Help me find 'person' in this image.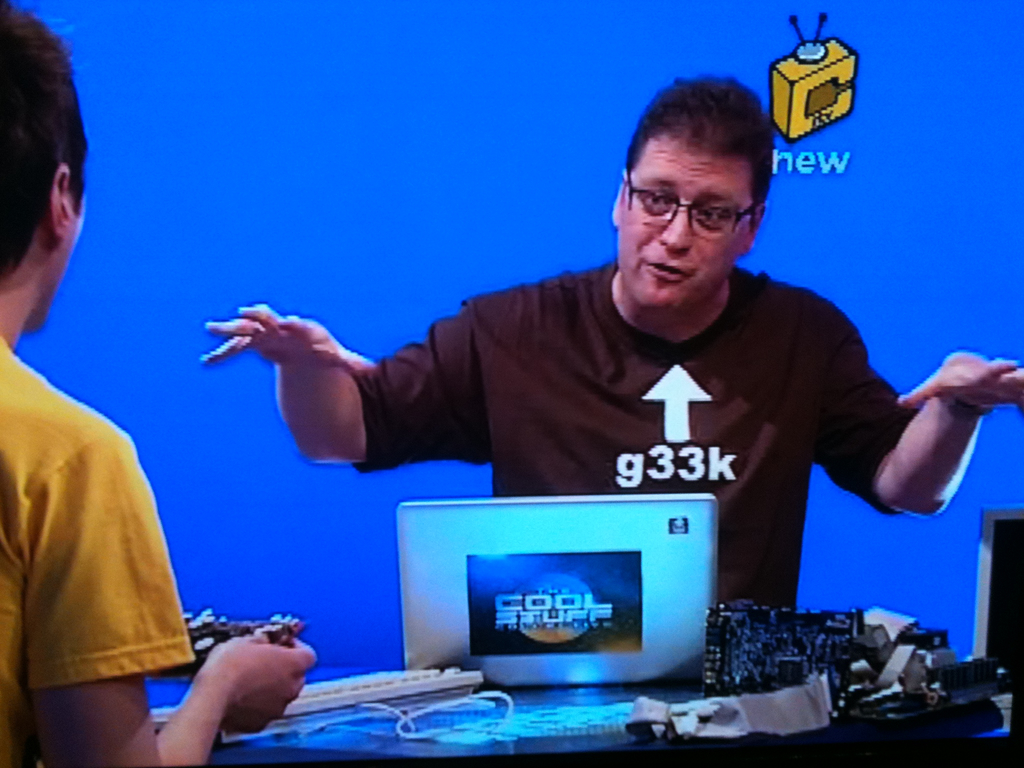
Found it: (1, 0, 321, 764).
